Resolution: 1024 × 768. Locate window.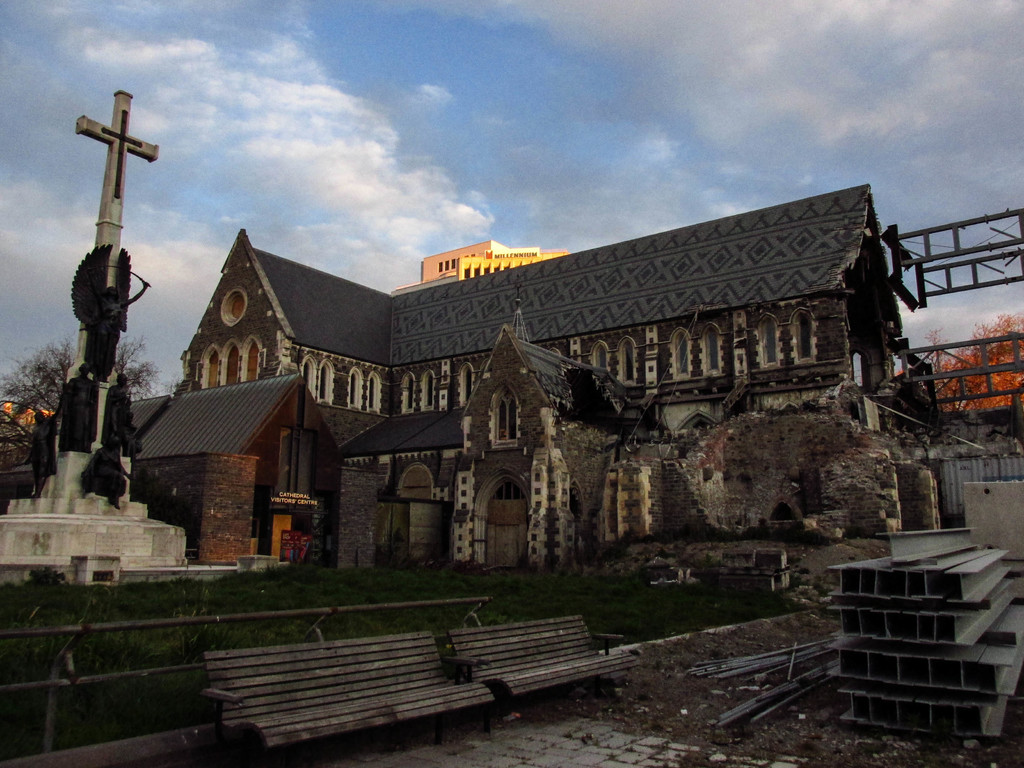
[left=400, top=376, right=417, bottom=412].
